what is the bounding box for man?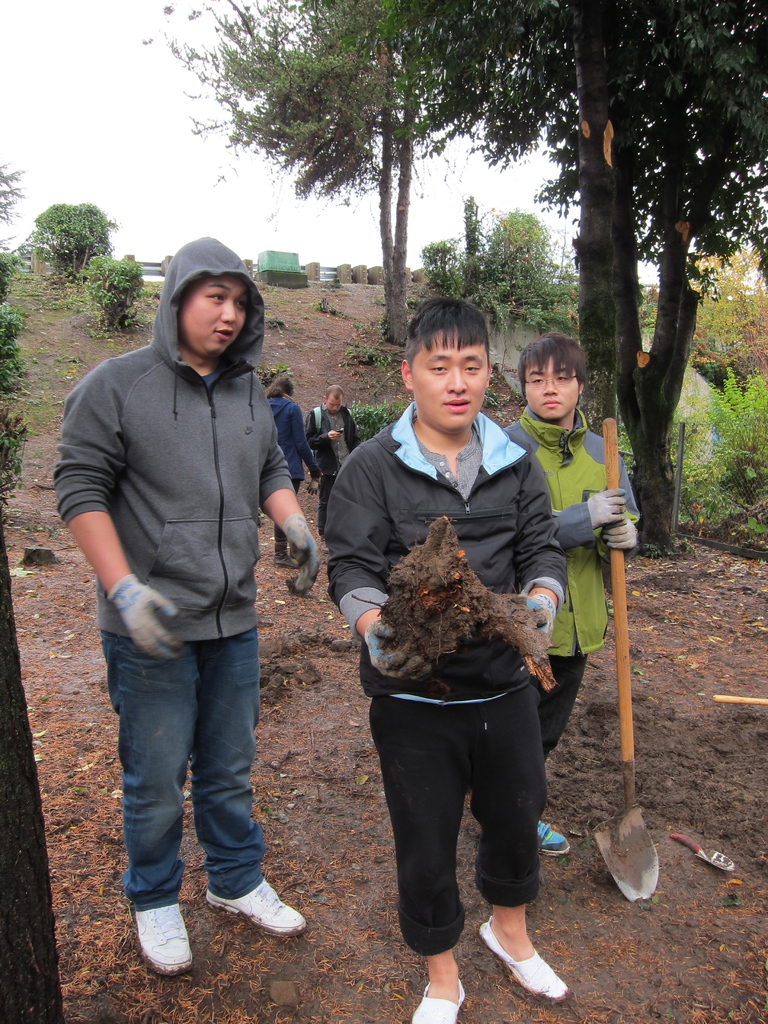
box(316, 294, 571, 1023).
